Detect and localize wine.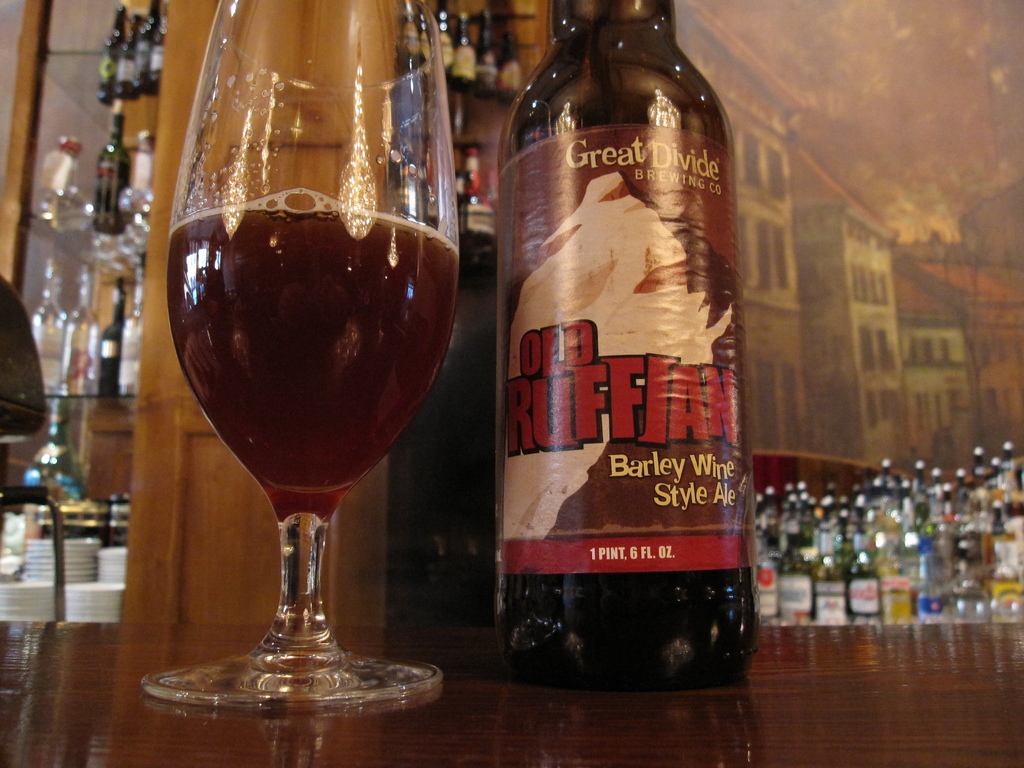
Localized at crop(126, 3, 154, 109).
